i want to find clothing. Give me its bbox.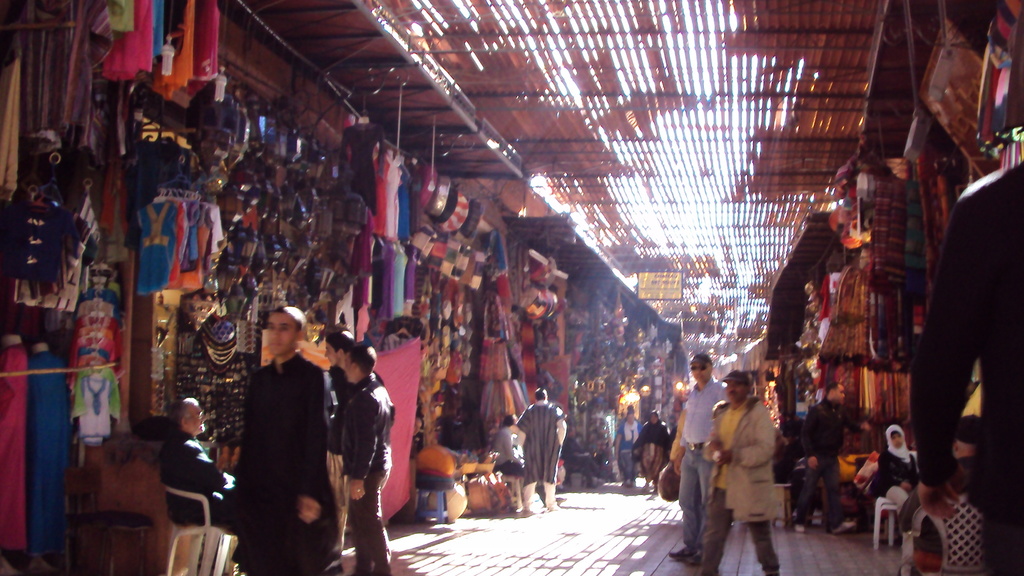
Rect(488, 431, 521, 479).
